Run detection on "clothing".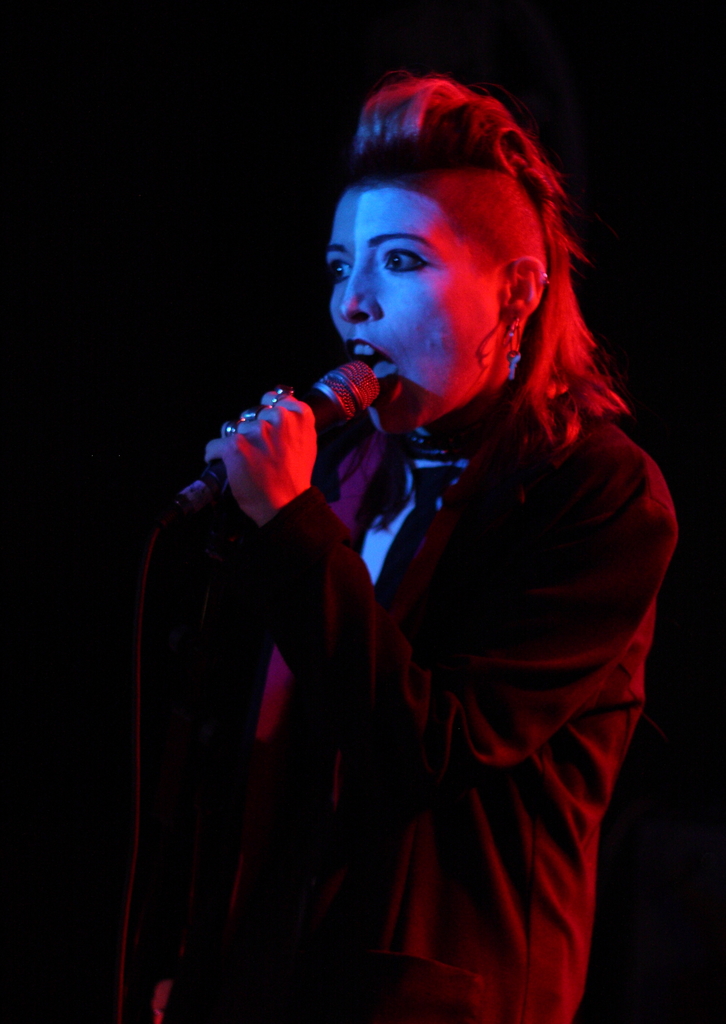
Result: 267/303/687/957.
